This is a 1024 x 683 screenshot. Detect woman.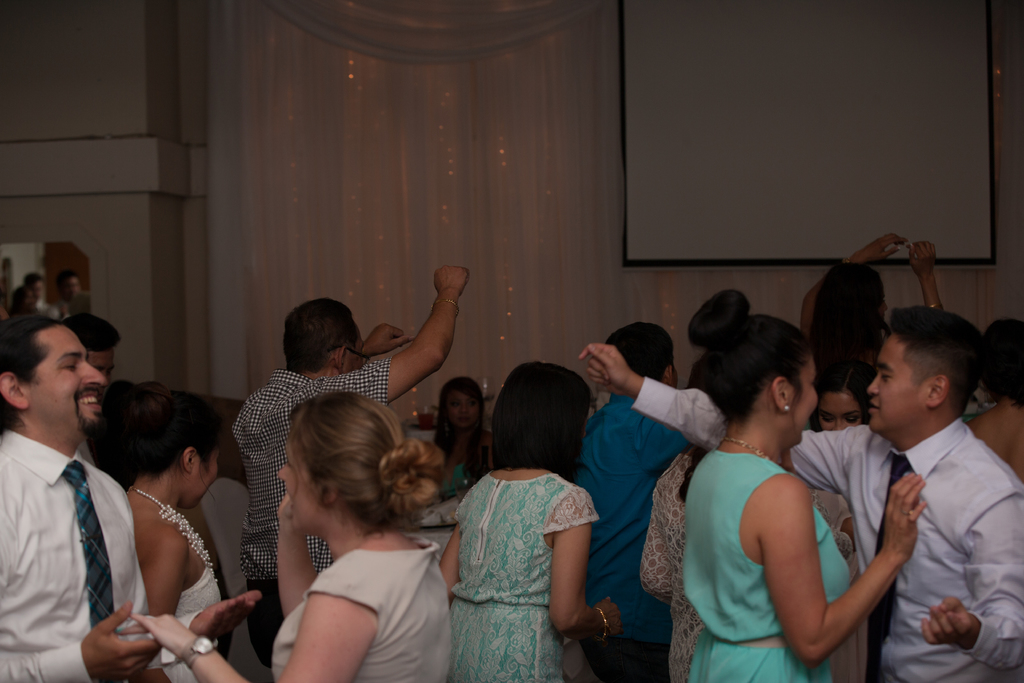
detection(119, 380, 224, 682).
